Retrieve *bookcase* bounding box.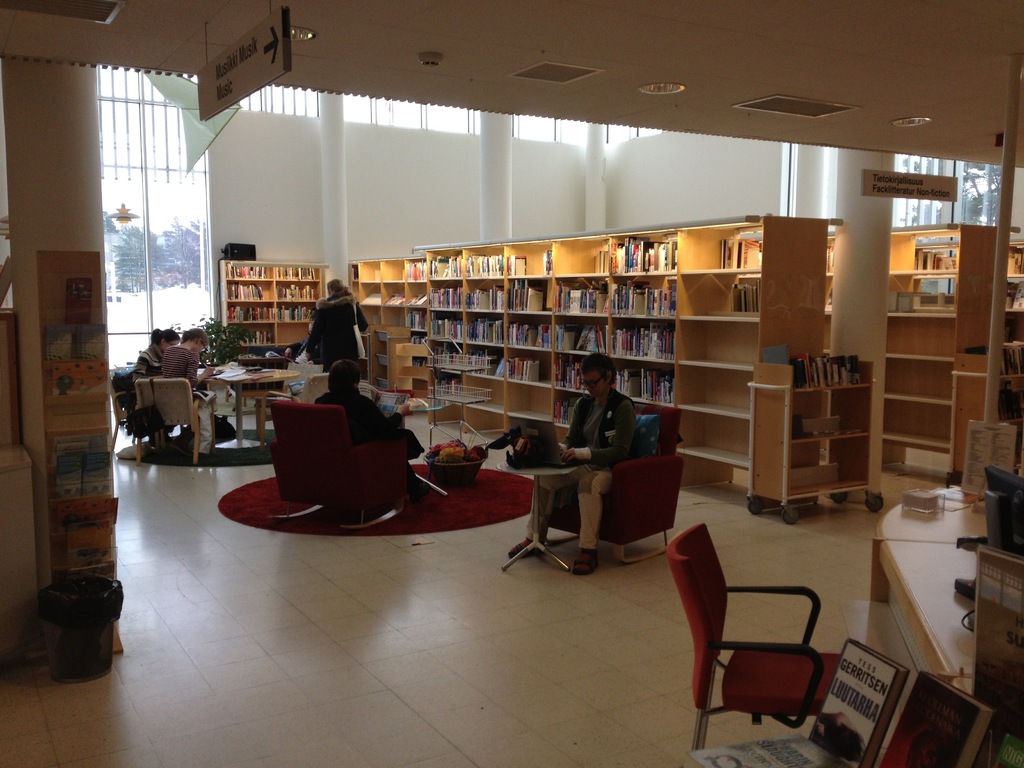
Bounding box: select_region(998, 239, 1023, 431).
